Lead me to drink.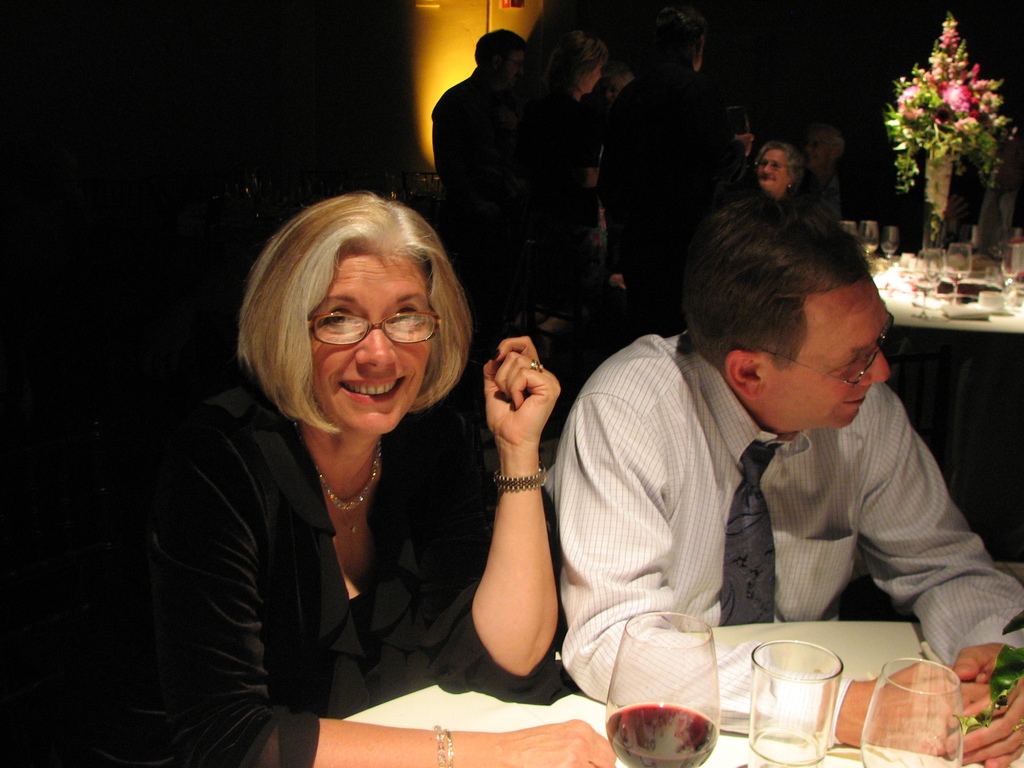
Lead to [left=945, top=268, right=971, bottom=285].
